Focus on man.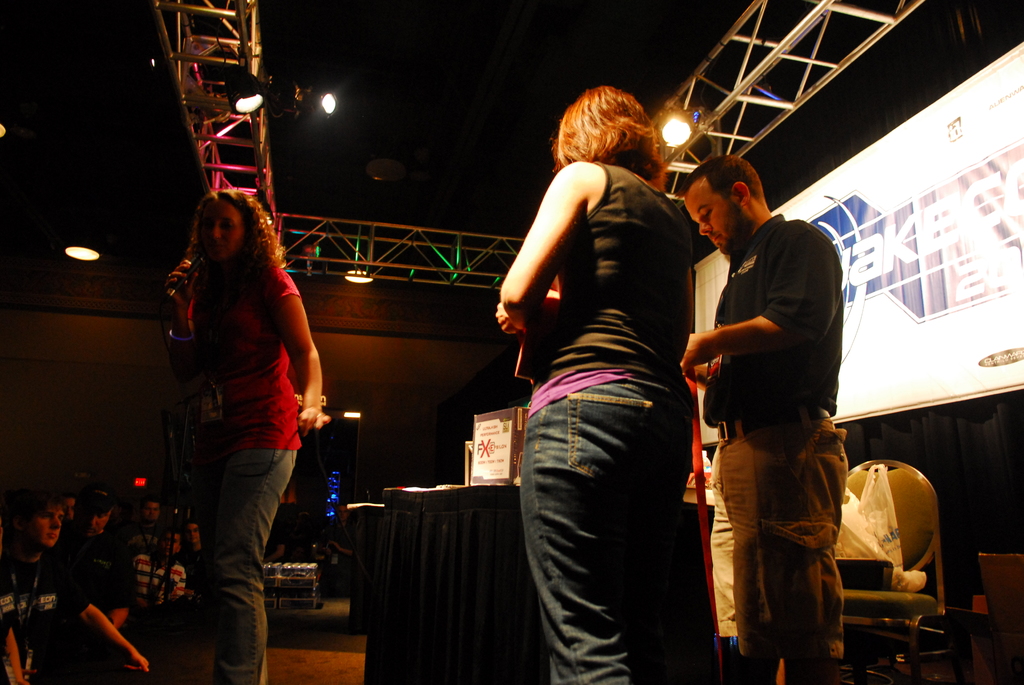
Focused at pyautogui.locateOnScreen(58, 480, 134, 629).
